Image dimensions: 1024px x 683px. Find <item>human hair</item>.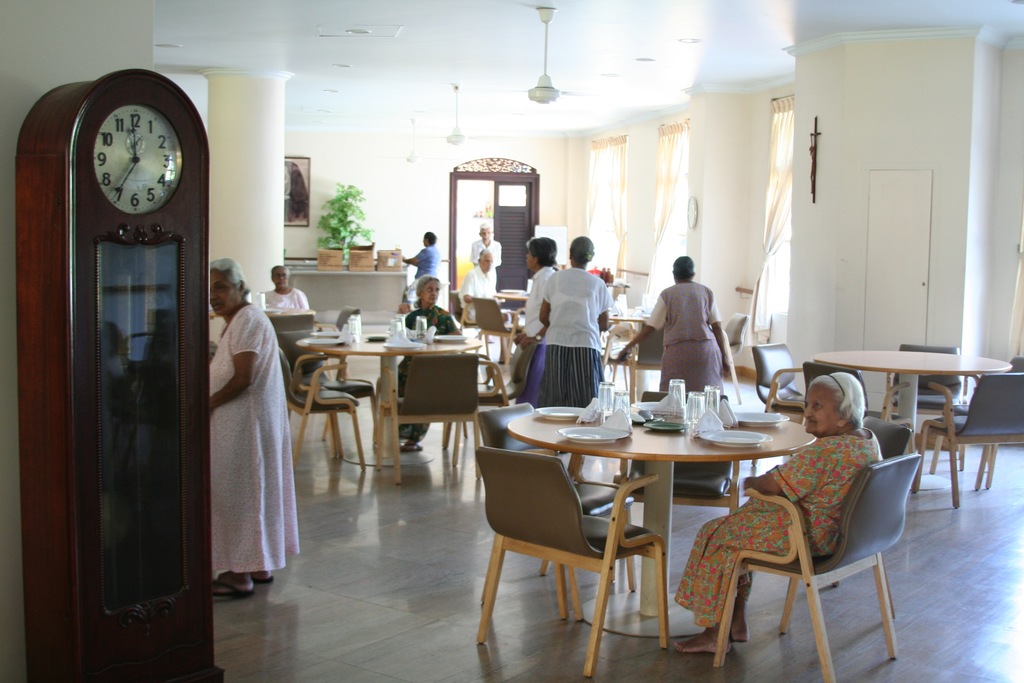
<box>421,233,438,243</box>.
